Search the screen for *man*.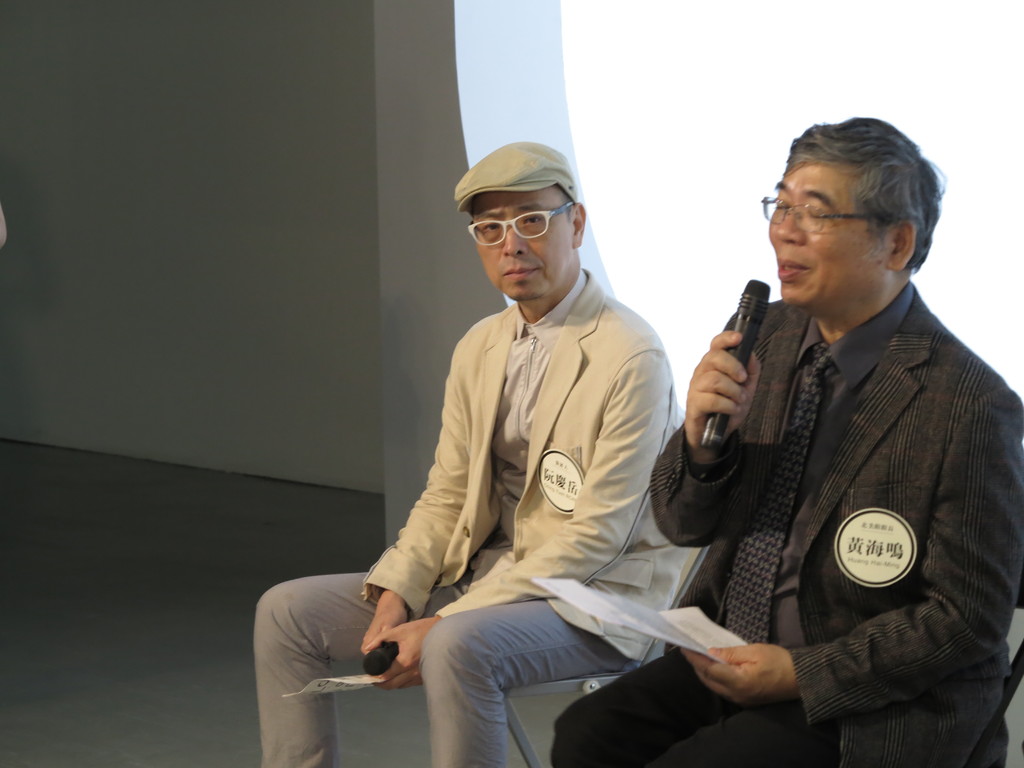
Found at [251,140,691,767].
